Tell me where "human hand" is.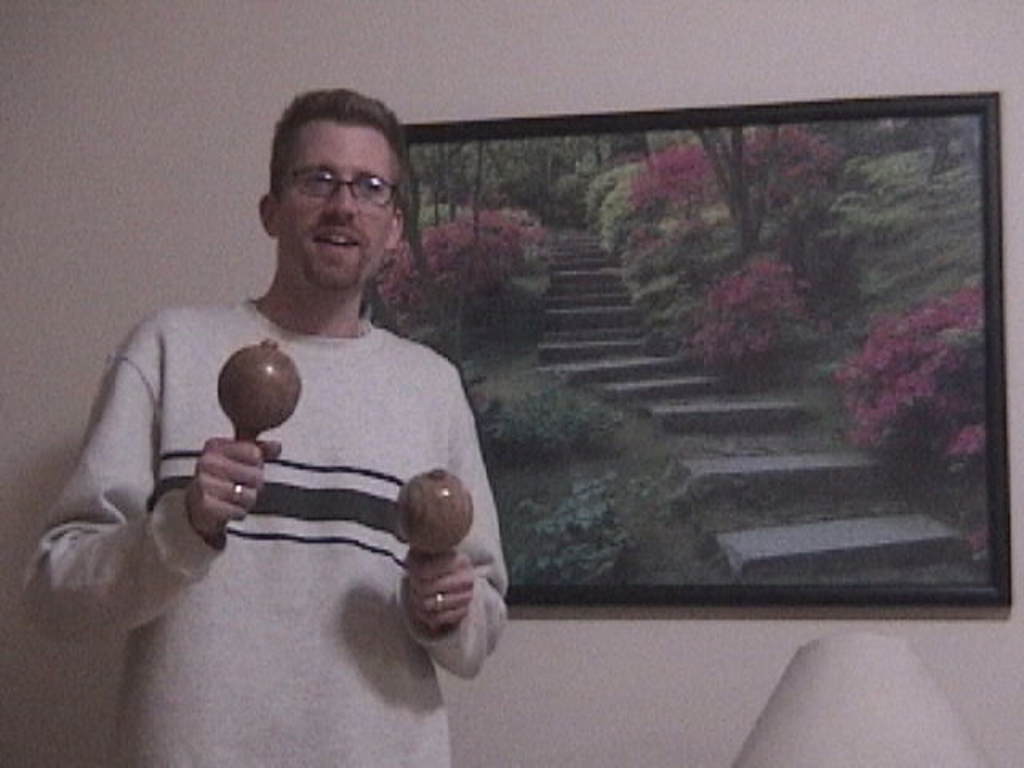
"human hand" is at x1=406, y1=546, x2=480, y2=637.
